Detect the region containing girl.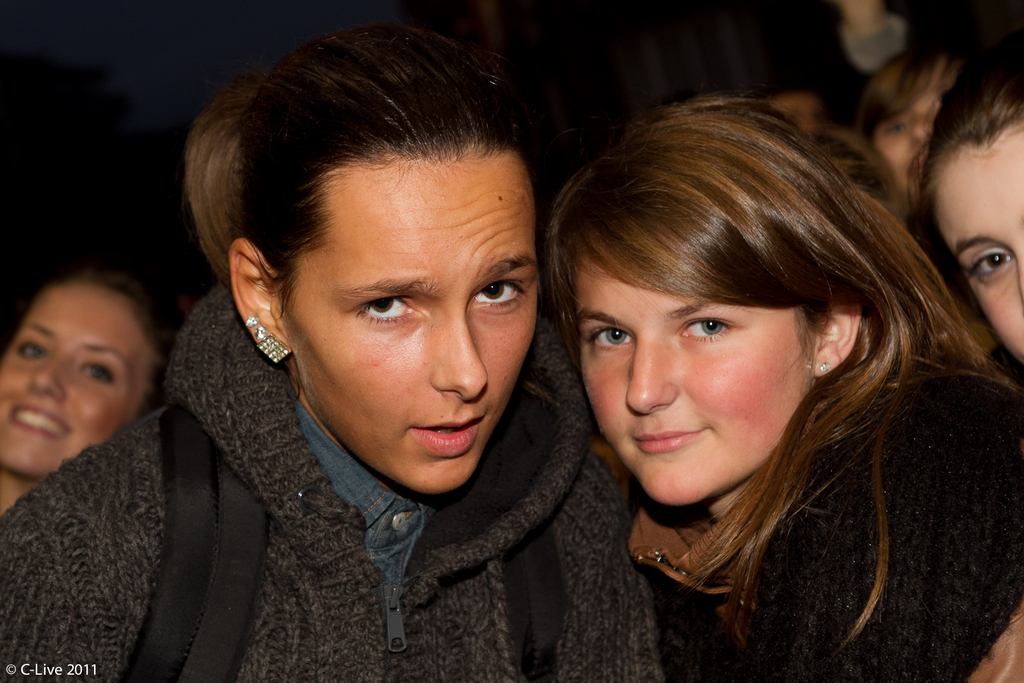
select_region(0, 253, 184, 513).
